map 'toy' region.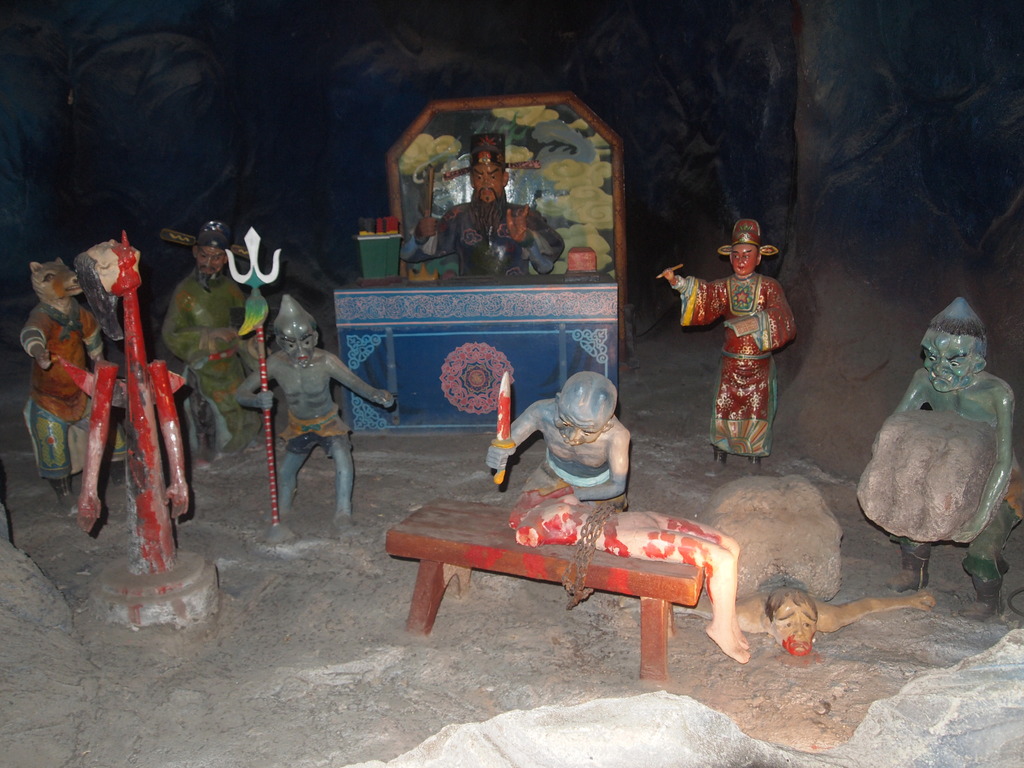
Mapped to 223/224/394/543.
